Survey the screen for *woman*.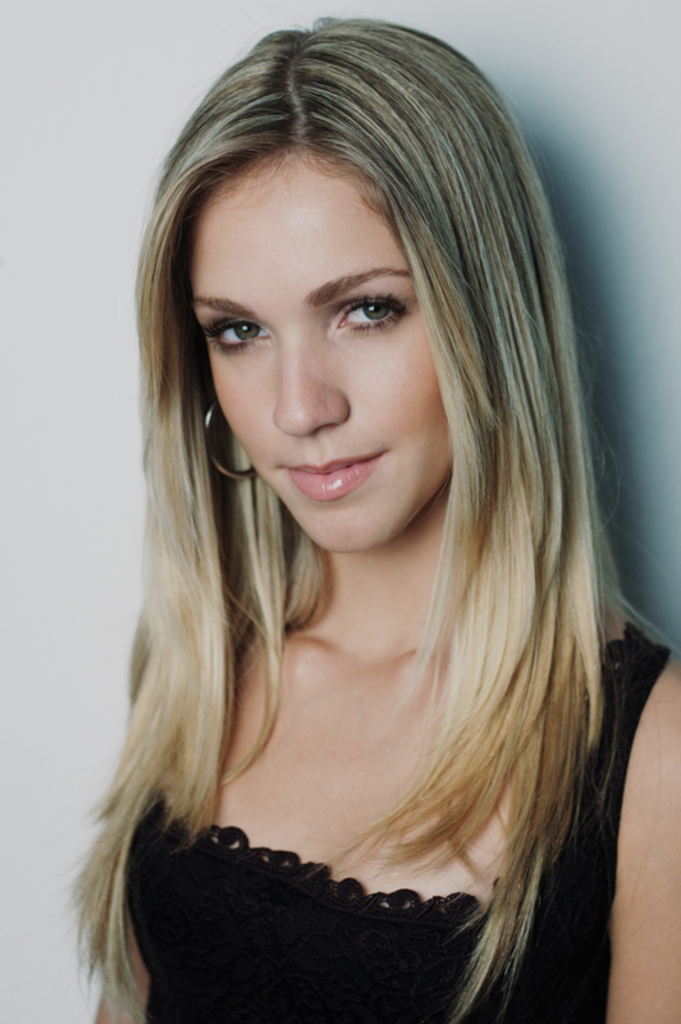
Survey found: detection(60, 6, 680, 1023).
